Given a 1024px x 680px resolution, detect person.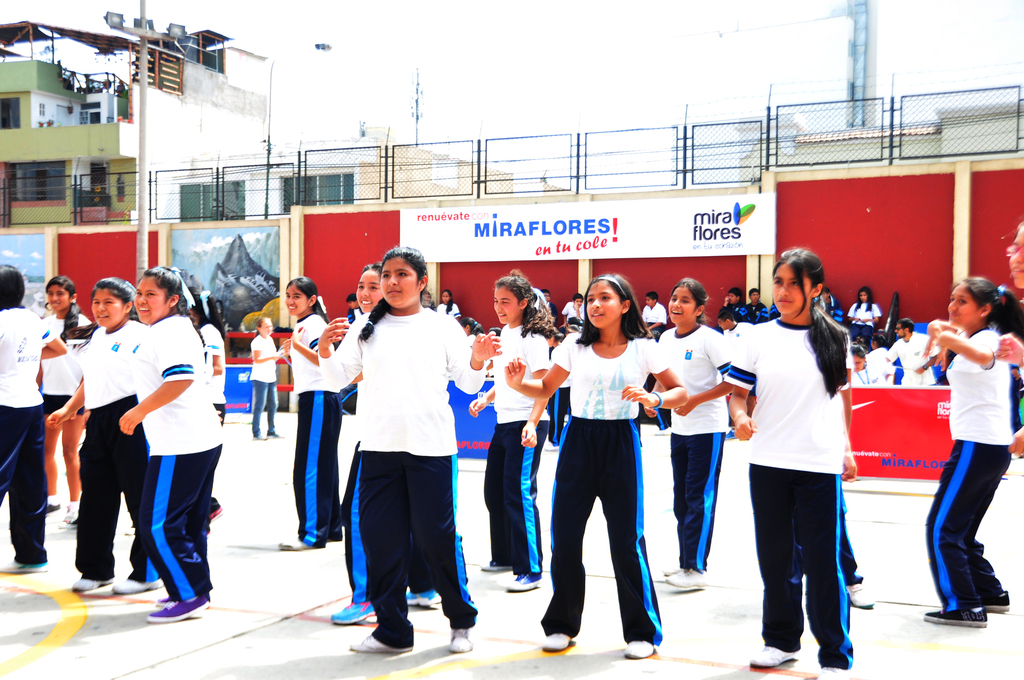
Rect(883, 318, 940, 385).
